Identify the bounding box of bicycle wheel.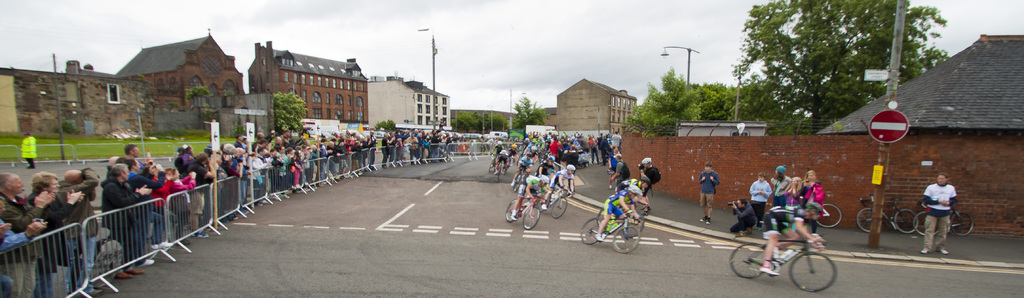
[left=893, top=209, right=919, bottom=233].
